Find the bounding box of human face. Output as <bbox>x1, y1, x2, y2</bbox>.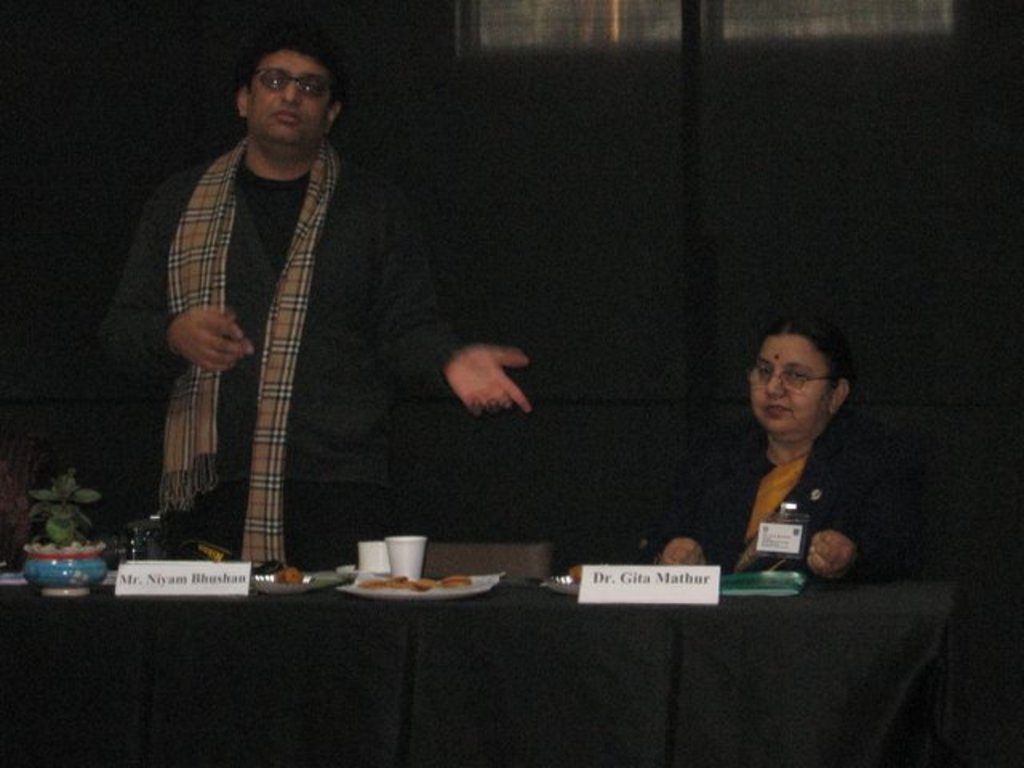
<bbox>251, 48, 336, 141</bbox>.
